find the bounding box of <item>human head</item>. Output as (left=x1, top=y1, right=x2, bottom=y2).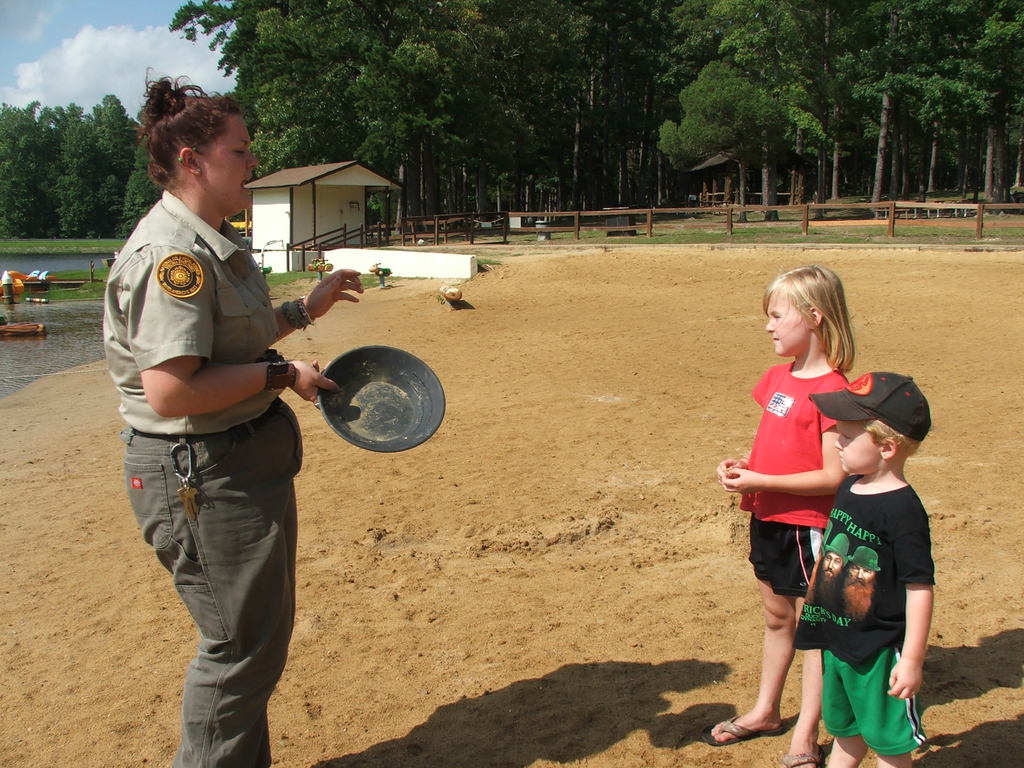
(left=833, top=378, right=943, bottom=479).
